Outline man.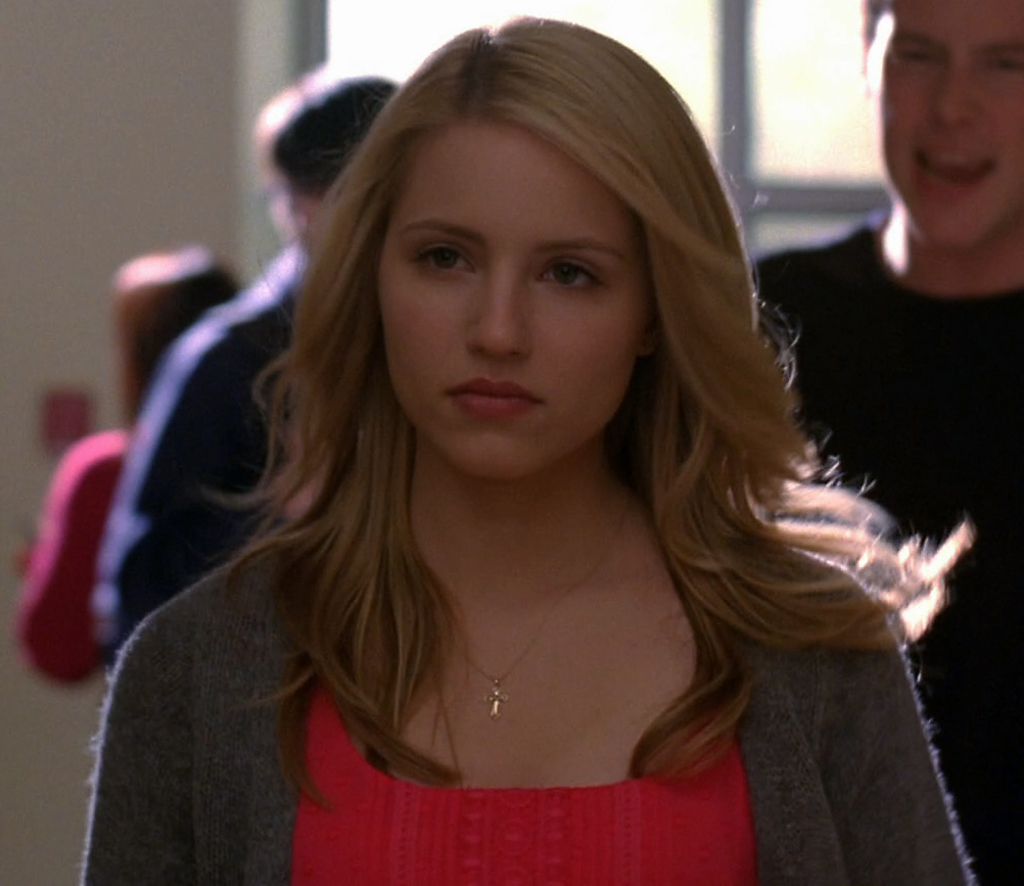
Outline: detection(732, 34, 1014, 775).
